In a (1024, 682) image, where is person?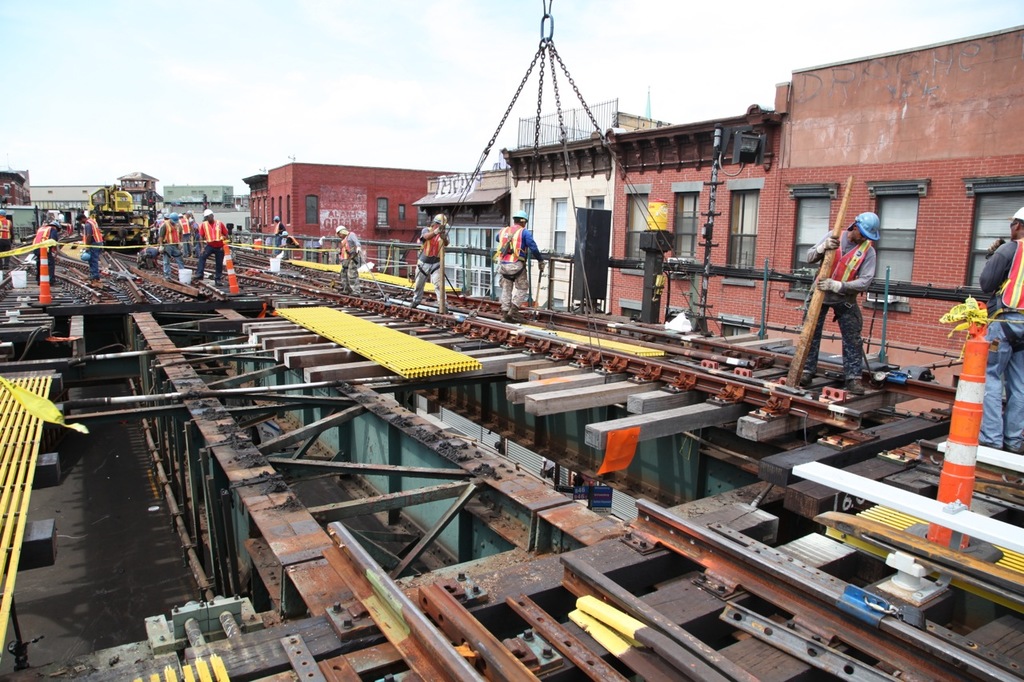
786/210/886/404.
